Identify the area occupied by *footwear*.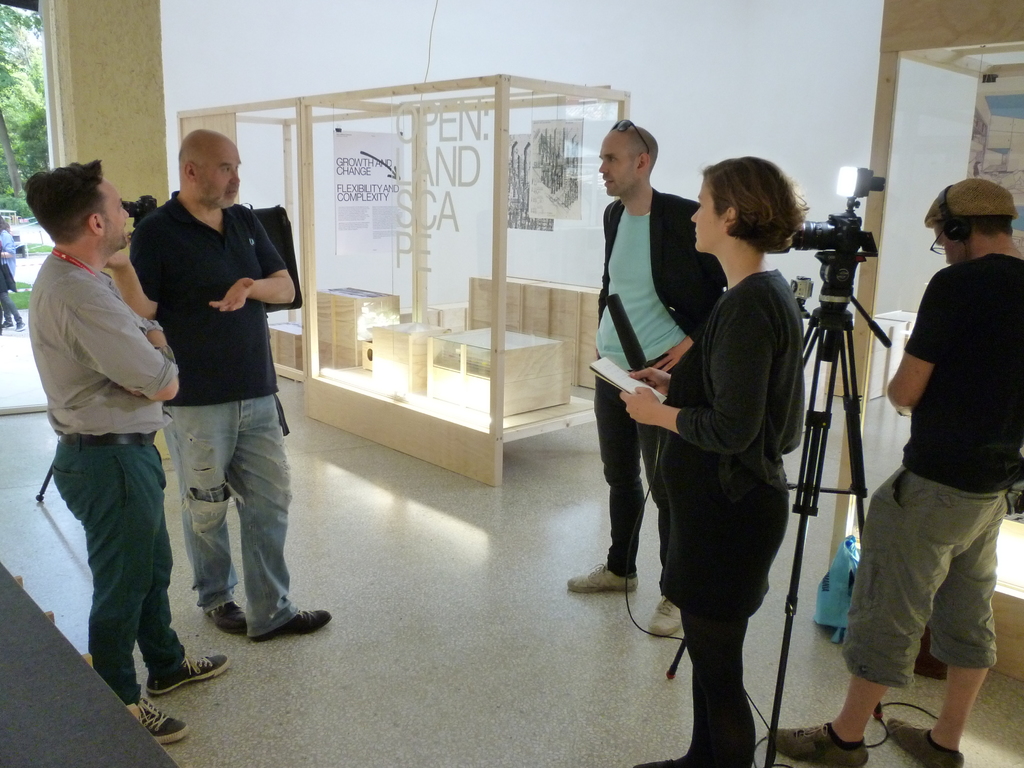
Area: bbox=[649, 598, 681, 634].
